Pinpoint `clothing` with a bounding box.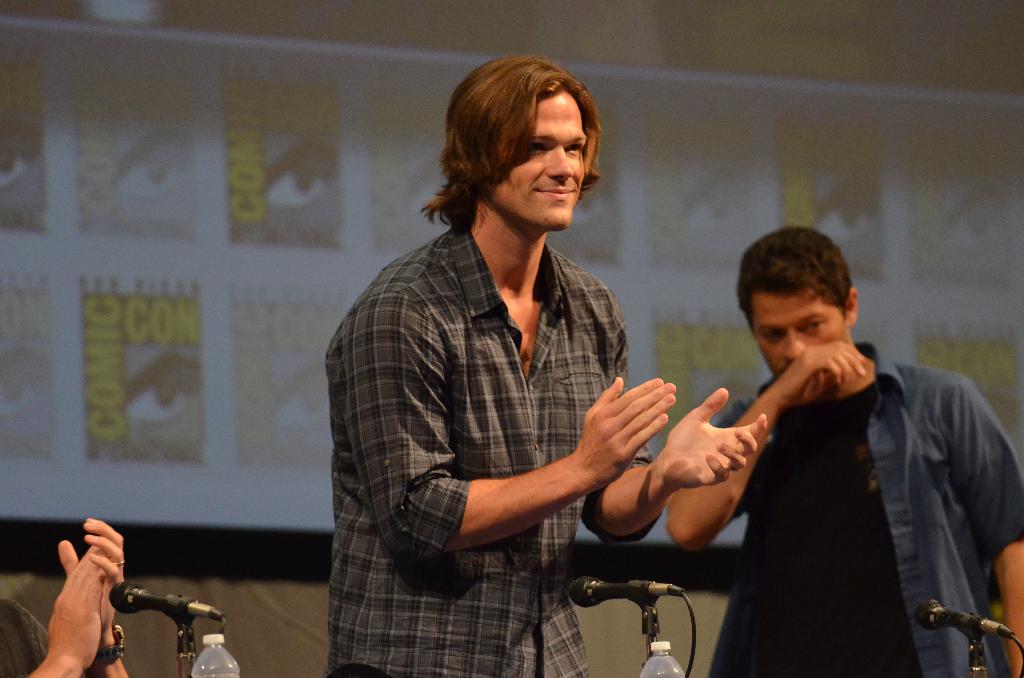
<region>323, 225, 666, 675</region>.
